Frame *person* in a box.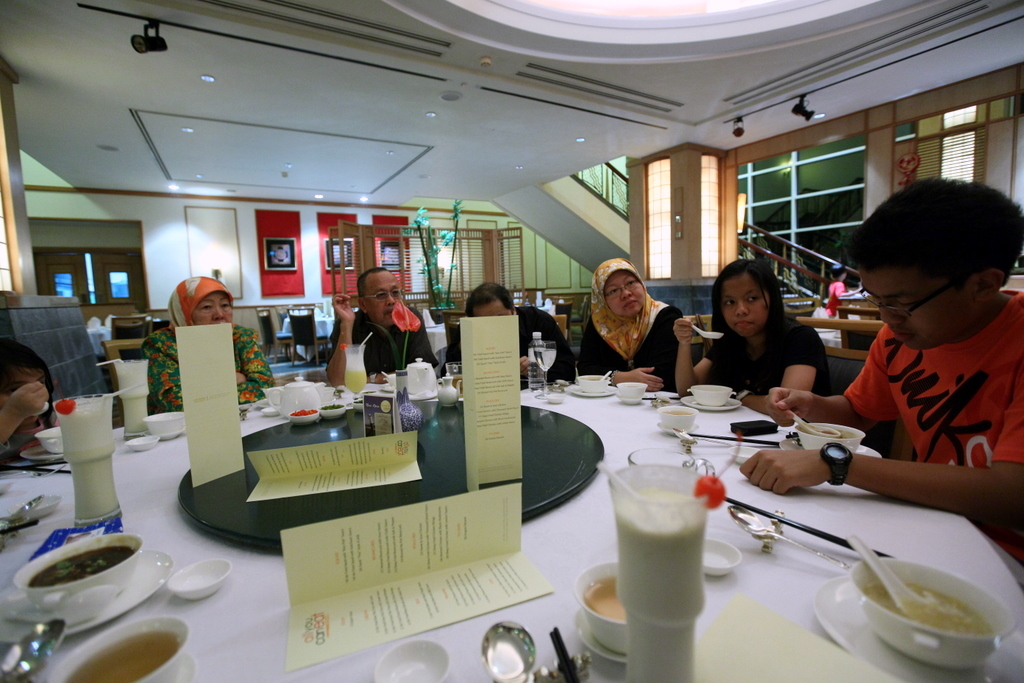
crop(328, 270, 440, 387).
